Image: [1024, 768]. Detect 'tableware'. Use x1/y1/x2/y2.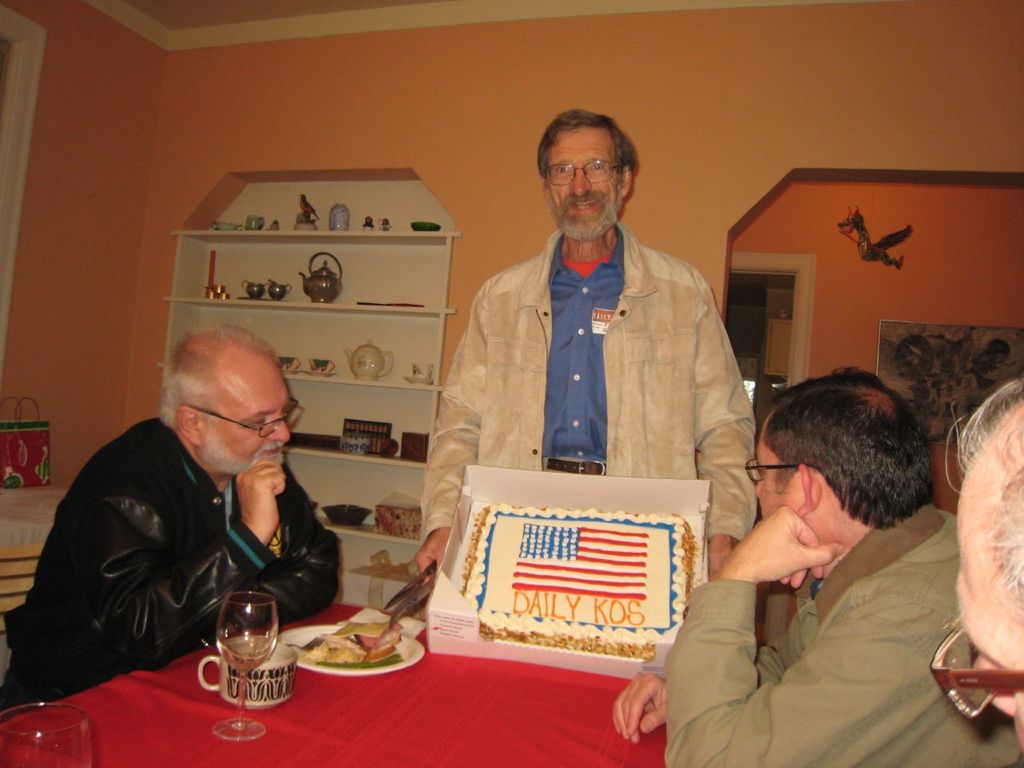
283/612/402/686.
